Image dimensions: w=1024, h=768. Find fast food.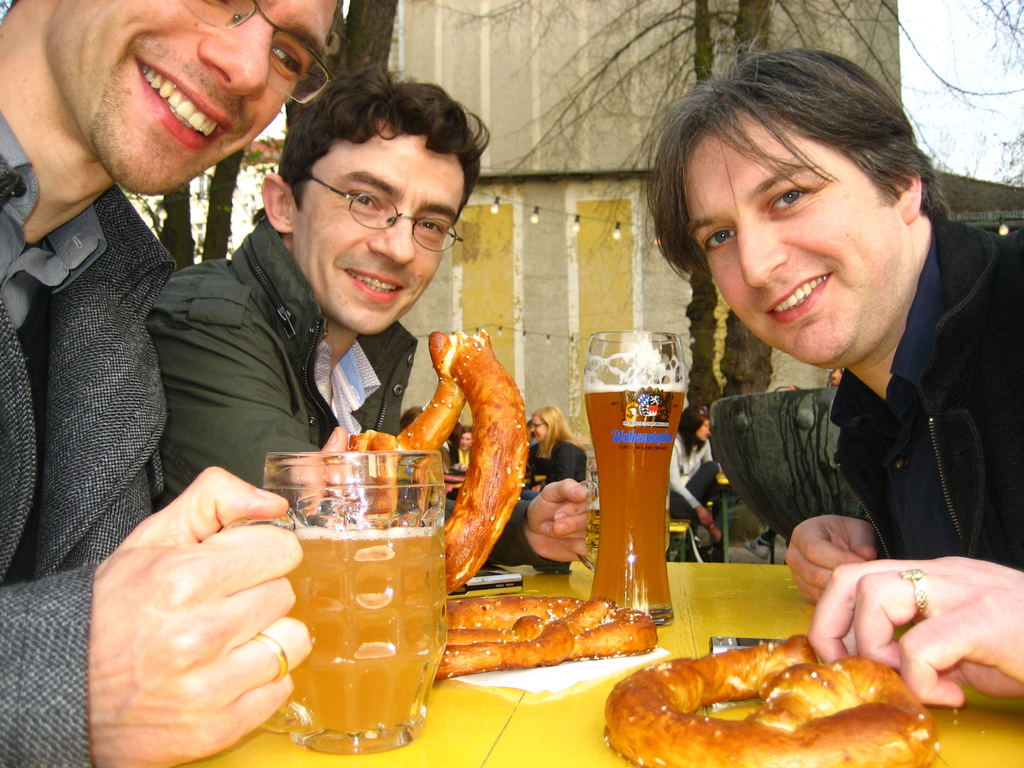
crop(428, 596, 658, 684).
